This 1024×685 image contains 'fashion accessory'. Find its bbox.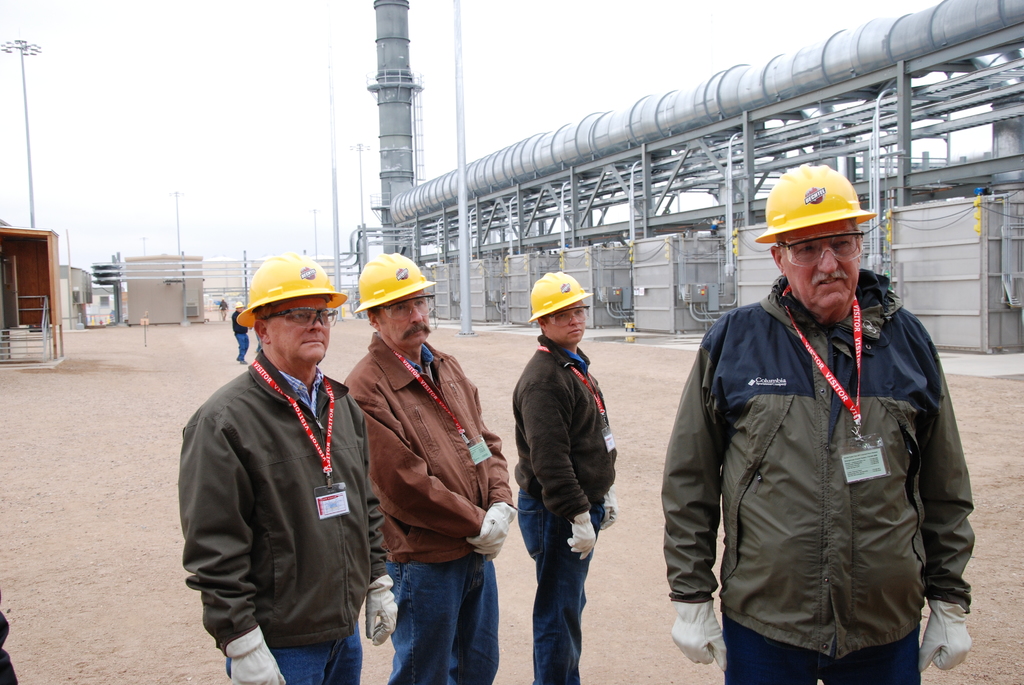
left=226, top=626, right=286, bottom=684.
